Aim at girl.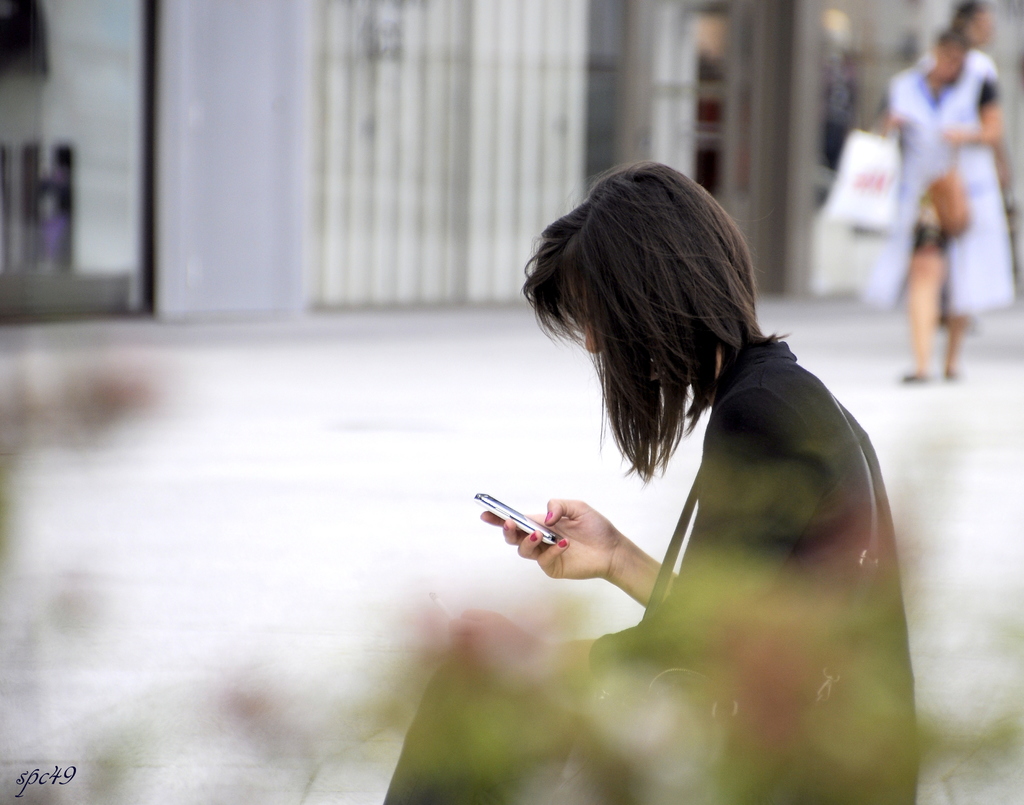
Aimed at <region>380, 149, 920, 804</region>.
